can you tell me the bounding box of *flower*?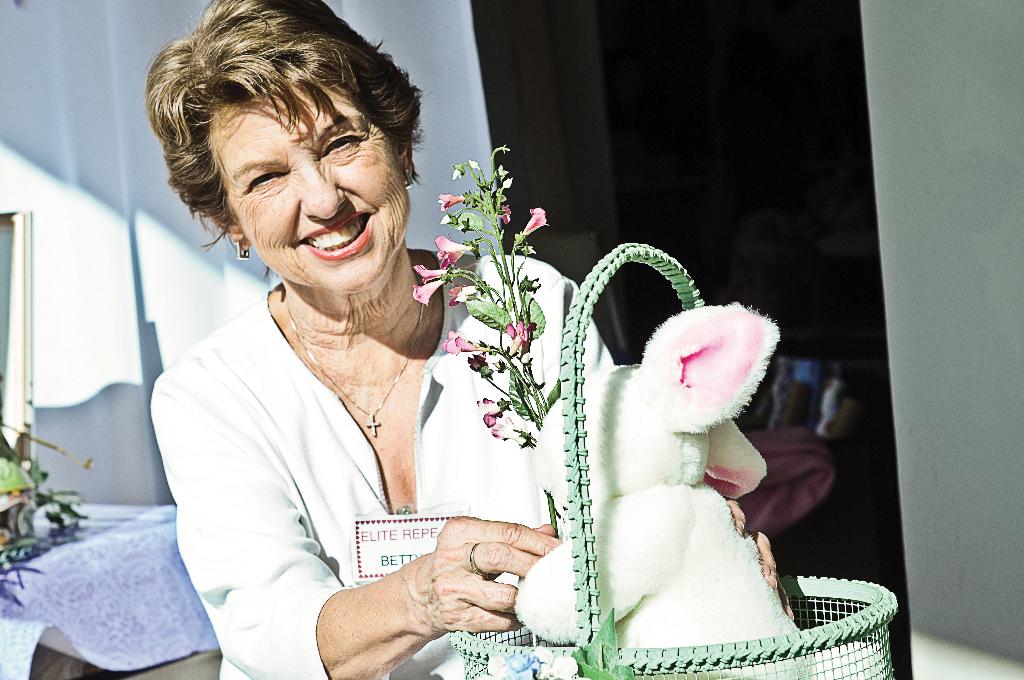
select_region(439, 333, 486, 358).
